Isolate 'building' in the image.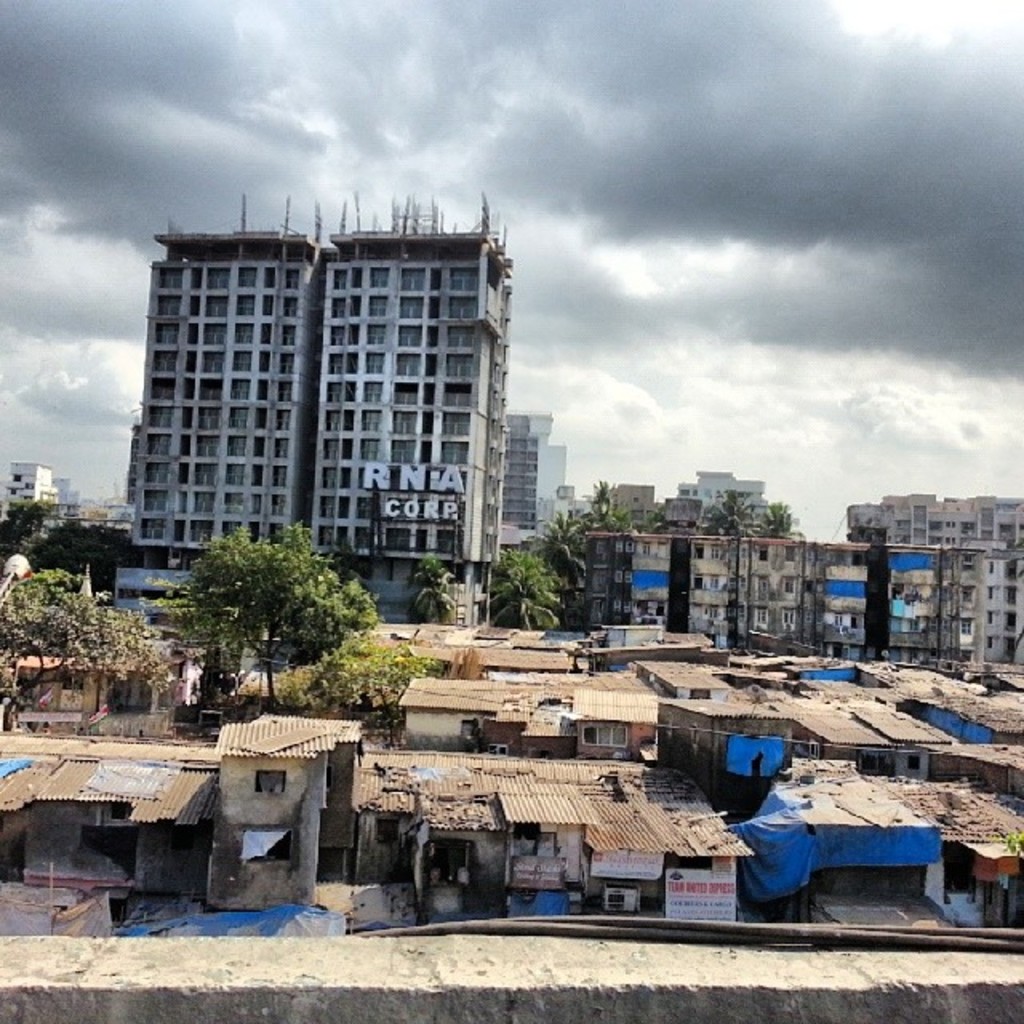
Isolated region: left=131, top=195, right=507, bottom=584.
